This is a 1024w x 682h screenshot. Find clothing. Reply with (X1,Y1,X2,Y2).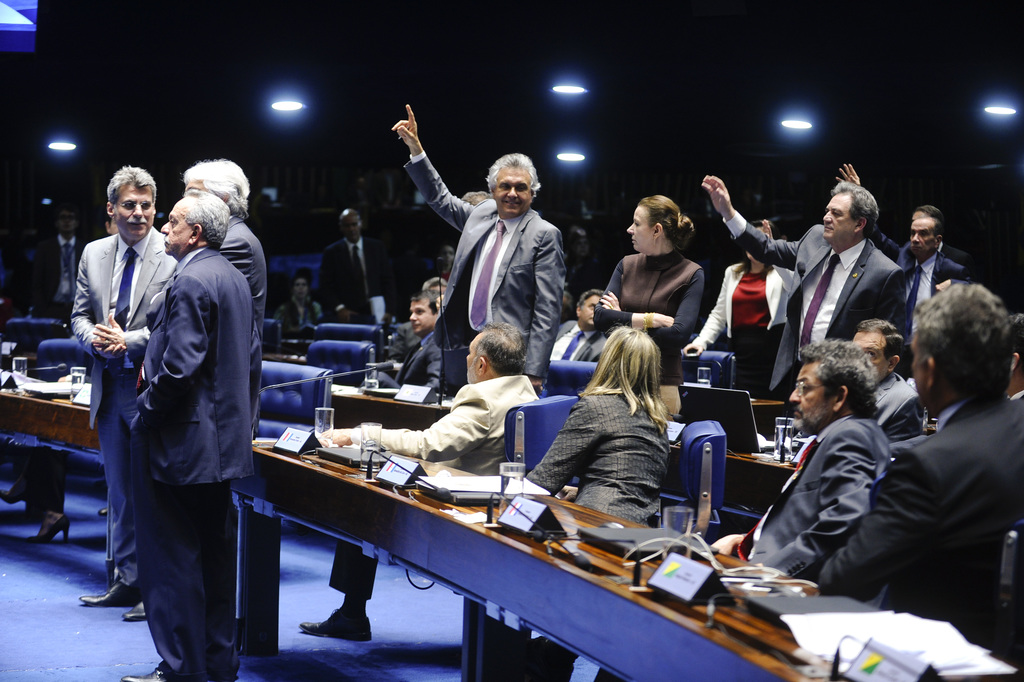
(318,228,395,326).
